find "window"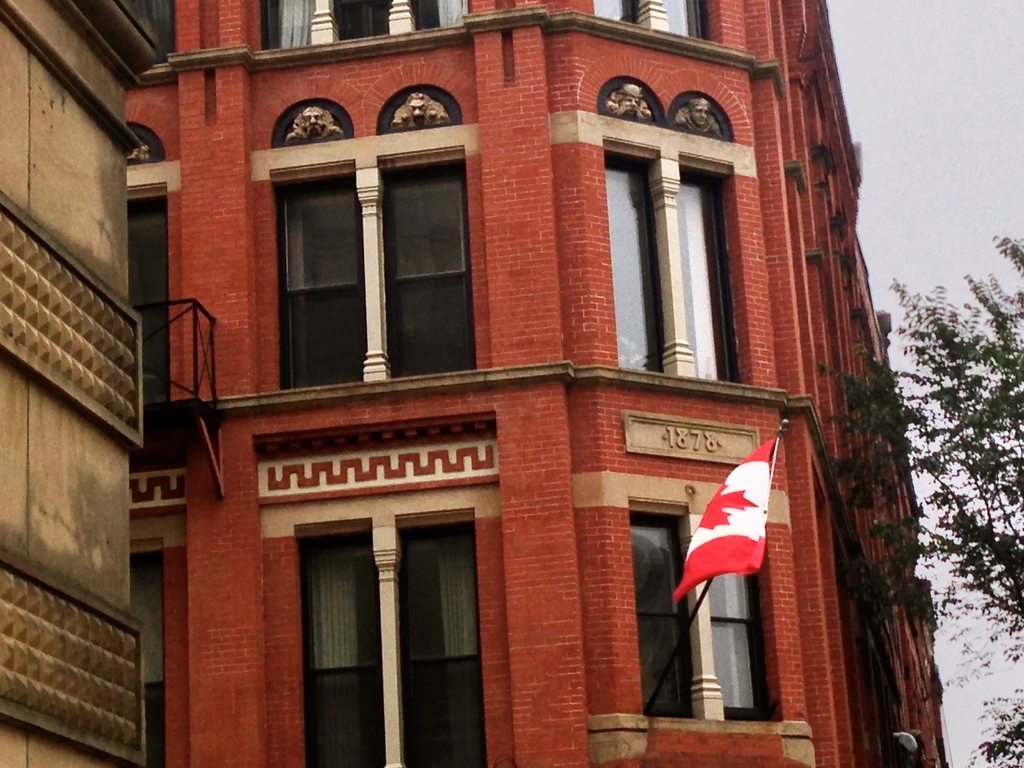
{"x1": 123, "y1": 182, "x2": 172, "y2": 406}
